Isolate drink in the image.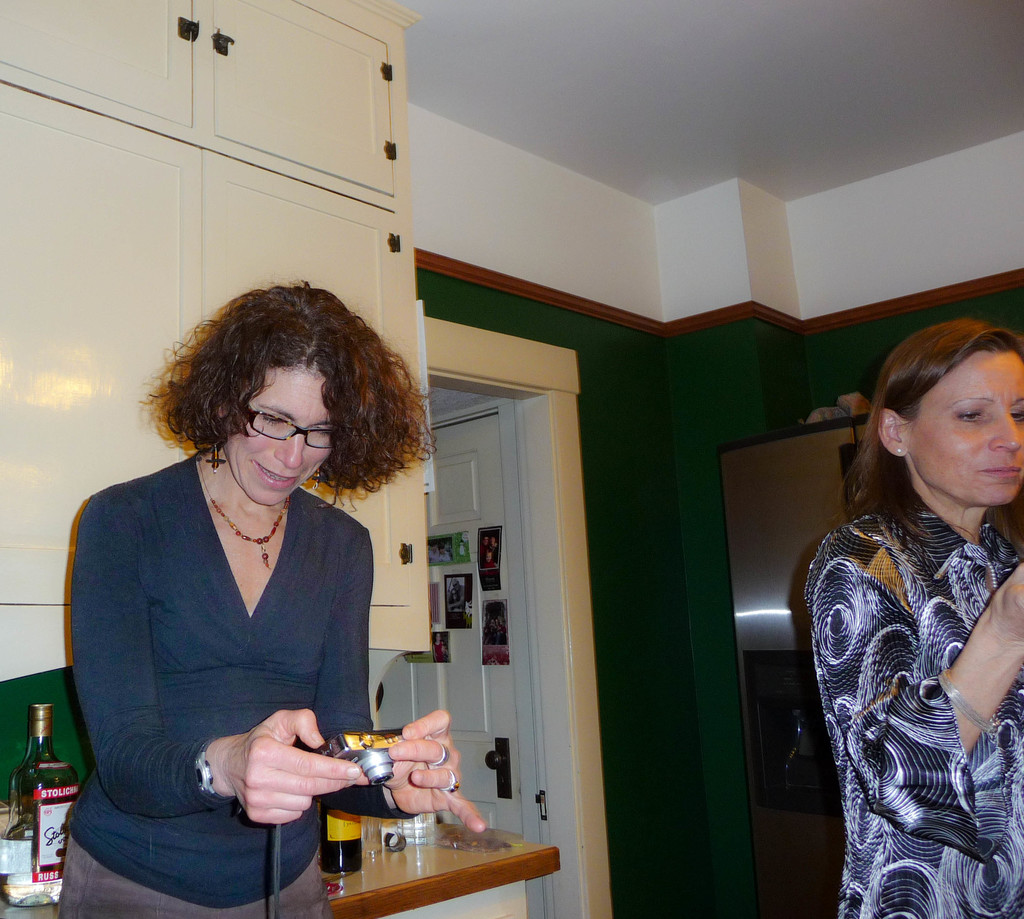
Isolated region: {"left": 3, "top": 702, "right": 69, "bottom": 905}.
